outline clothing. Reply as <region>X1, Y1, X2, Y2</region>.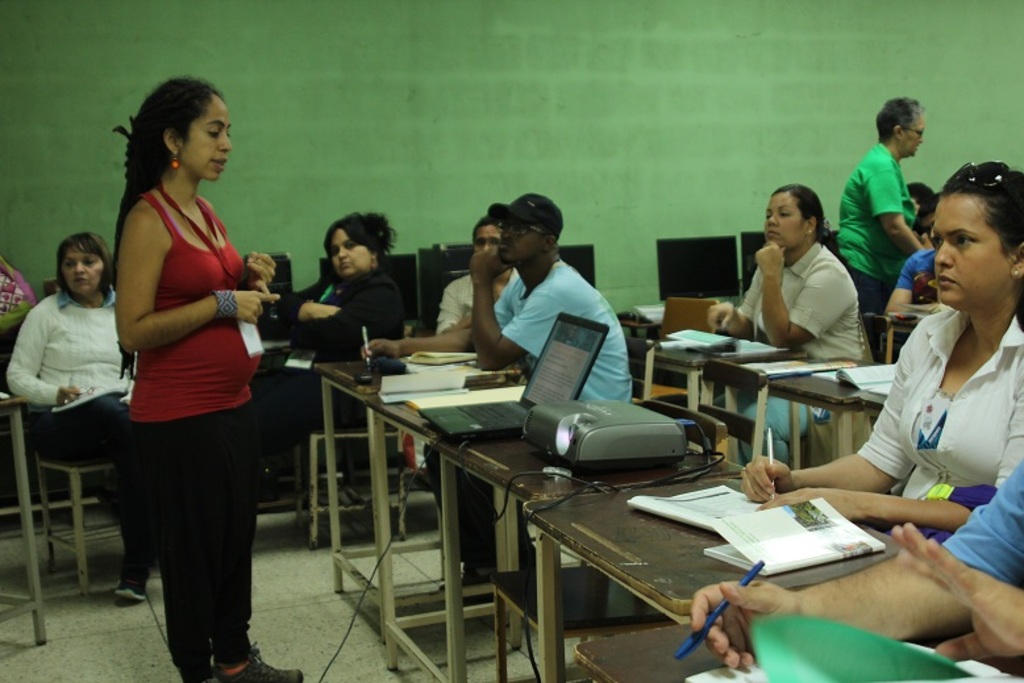
<region>433, 258, 524, 336</region>.
